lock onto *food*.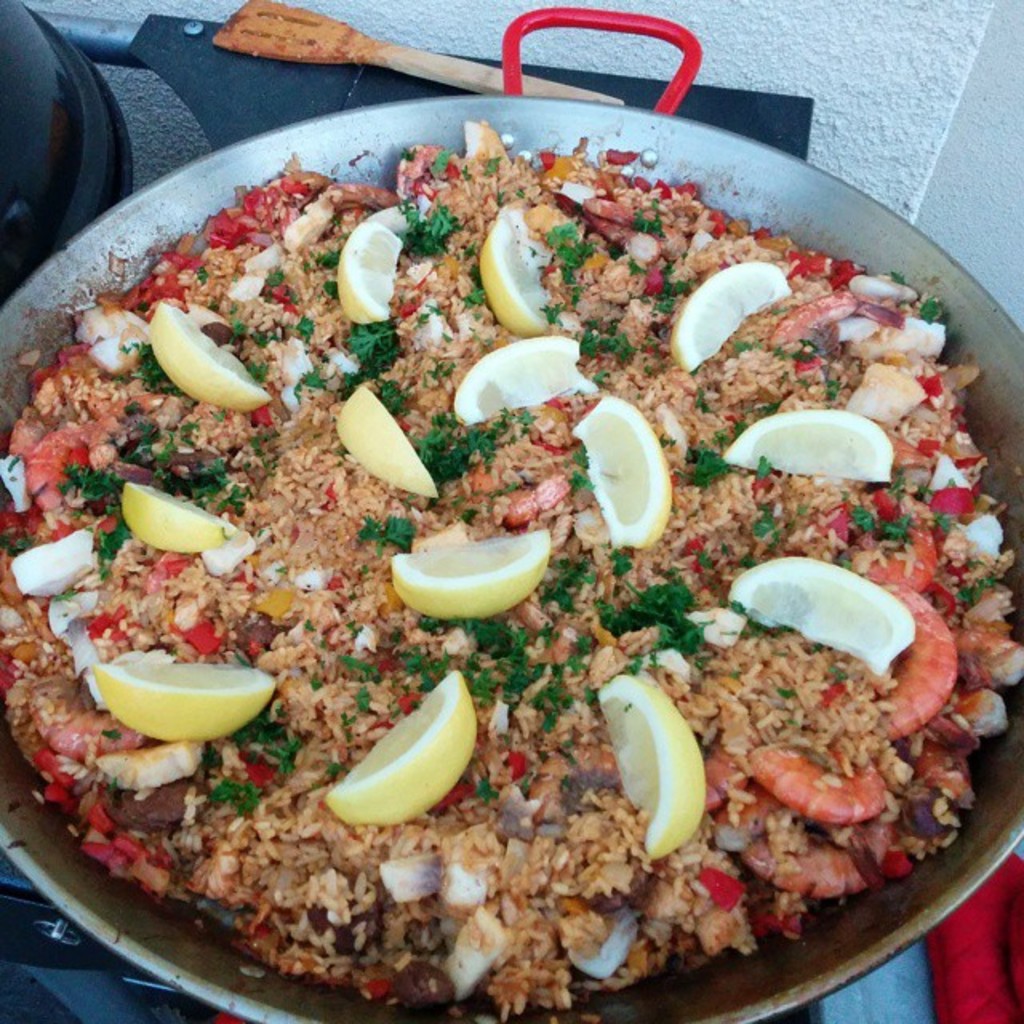
Locked: region(346, 386, 437, 499).
